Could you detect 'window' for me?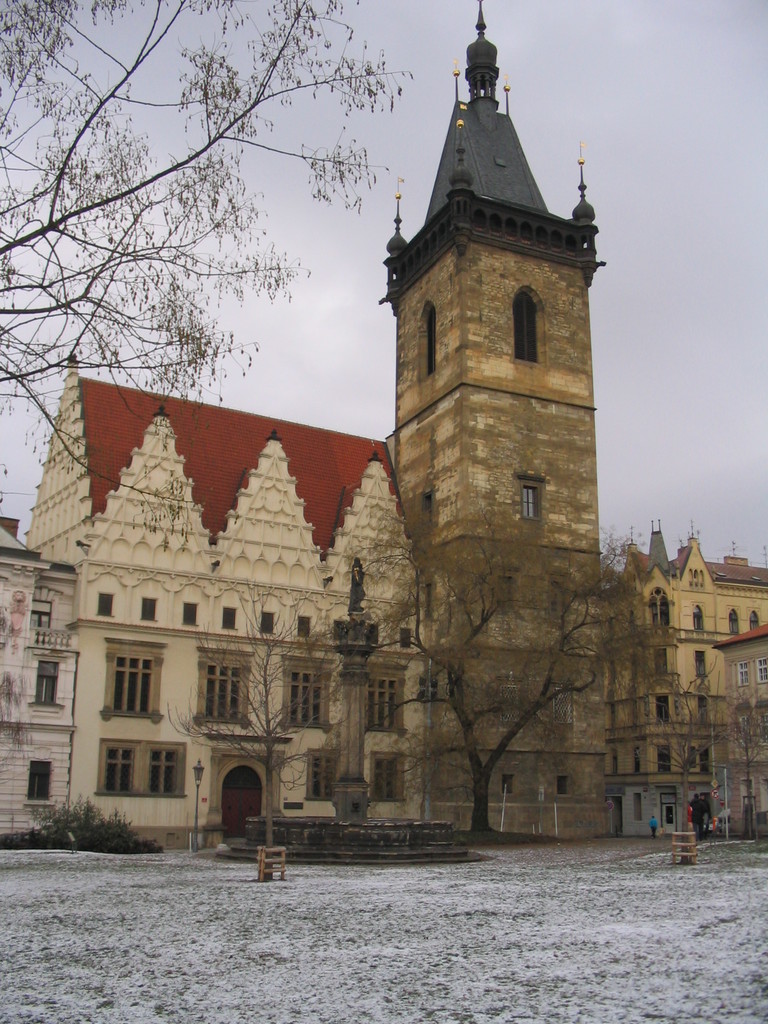
Detection result: crop(97, 595, 115, 616).
